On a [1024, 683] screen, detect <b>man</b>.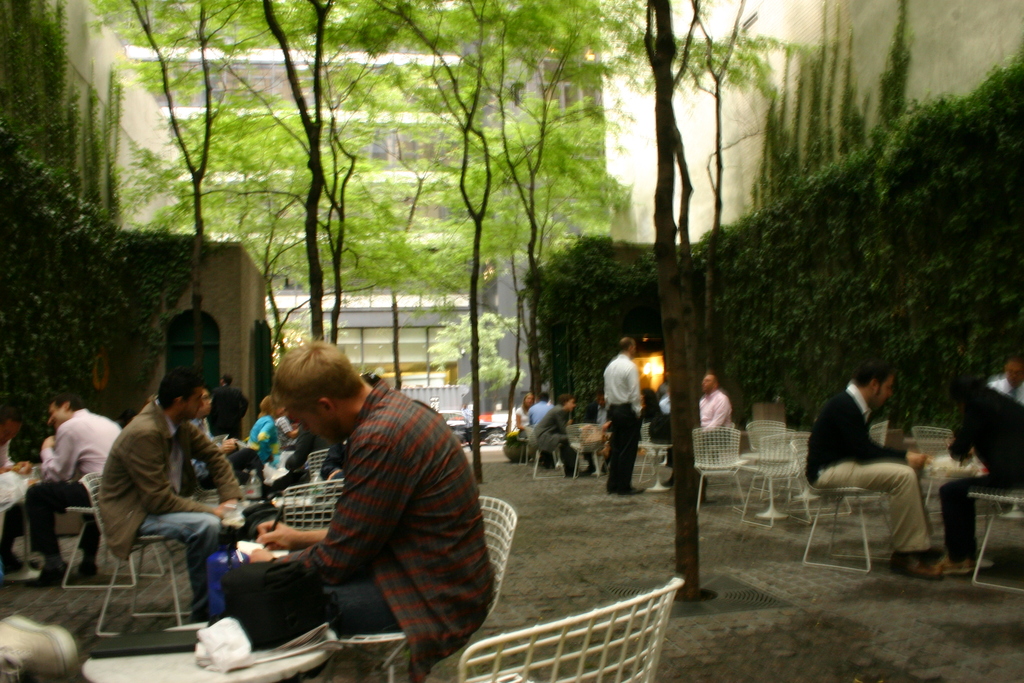
bbox(530, 394, 550, 424).
